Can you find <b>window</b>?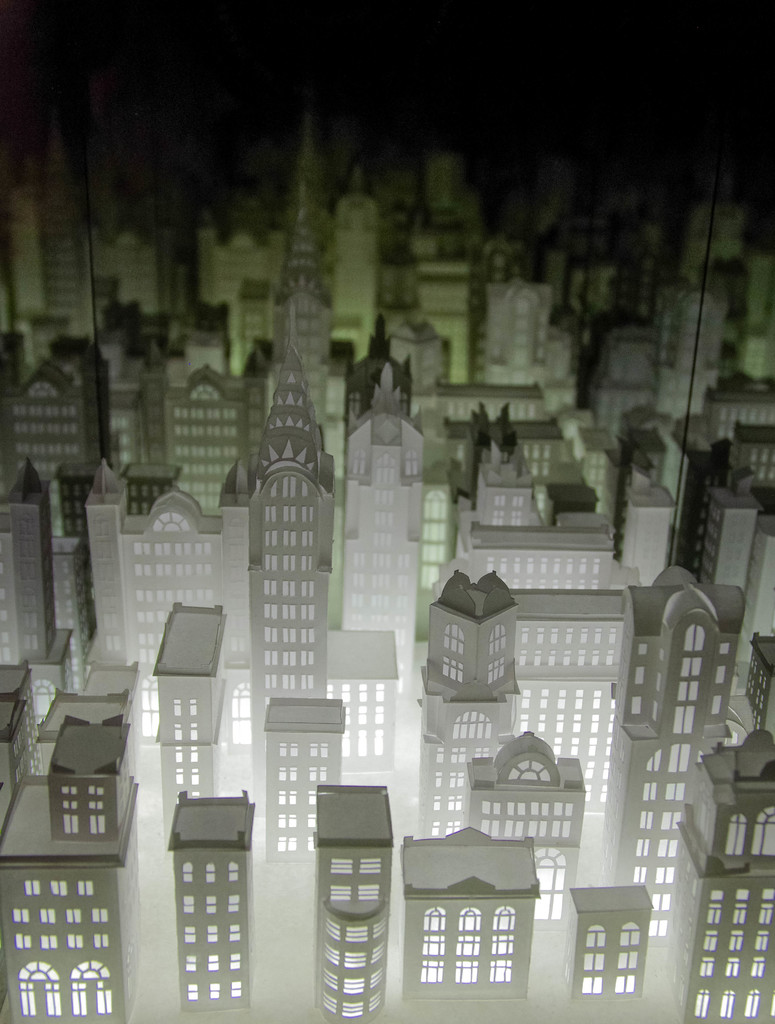
Yes, bounding box: detection(531, 821, 548, 833).
